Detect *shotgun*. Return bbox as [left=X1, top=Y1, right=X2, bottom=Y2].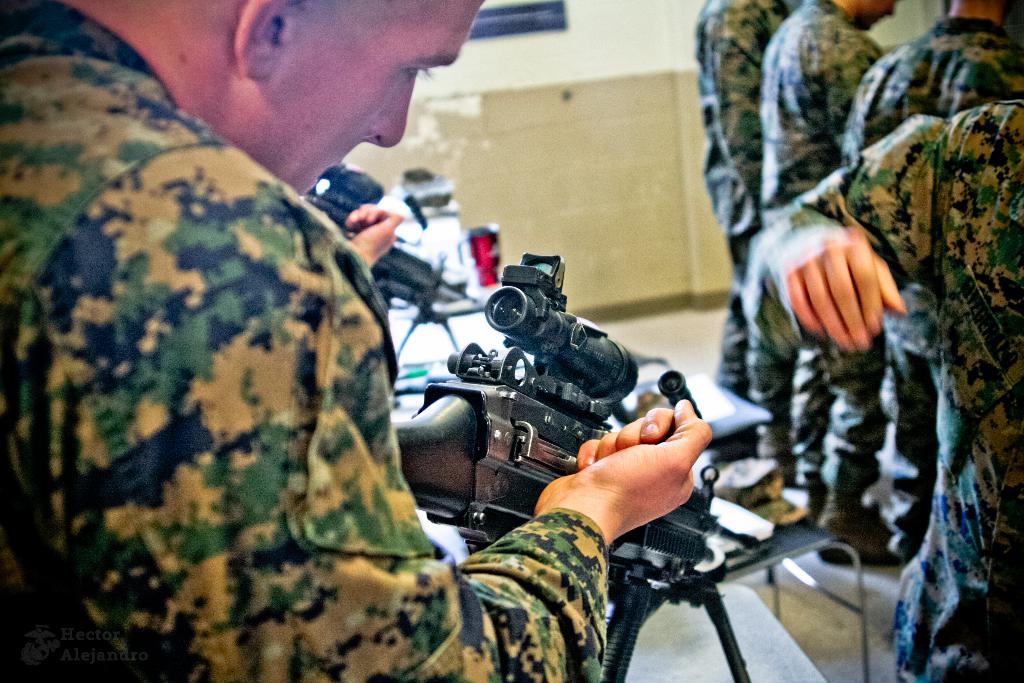
[left=296, top=161, right=477, bottom=314].
